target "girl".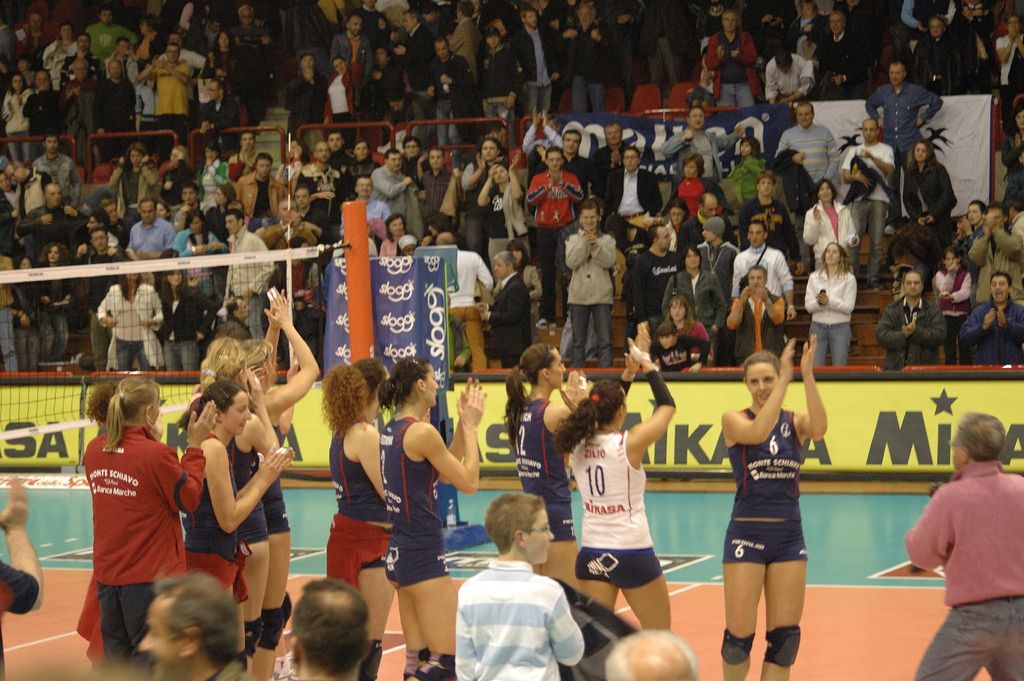
Target region: {"left": 108, "top": 143, "right": 159, "bottom": 226}.
